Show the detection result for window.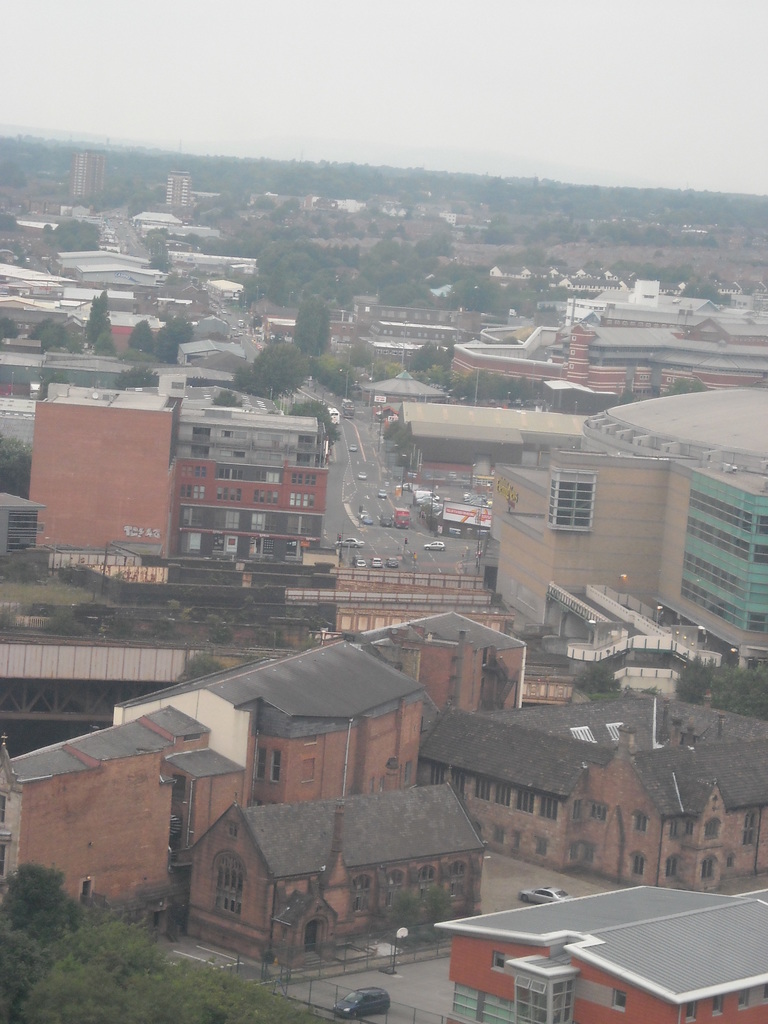
(left=483, top=995, right=513, bottom=1023).
